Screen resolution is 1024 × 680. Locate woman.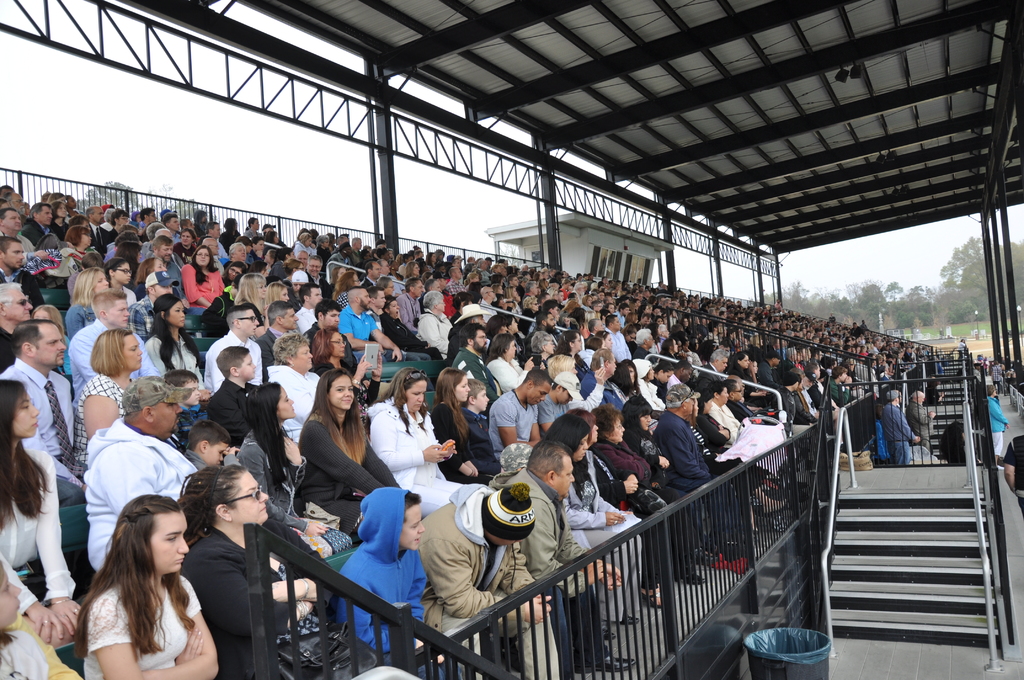
<region>175, 466, 318, 679</region>.
